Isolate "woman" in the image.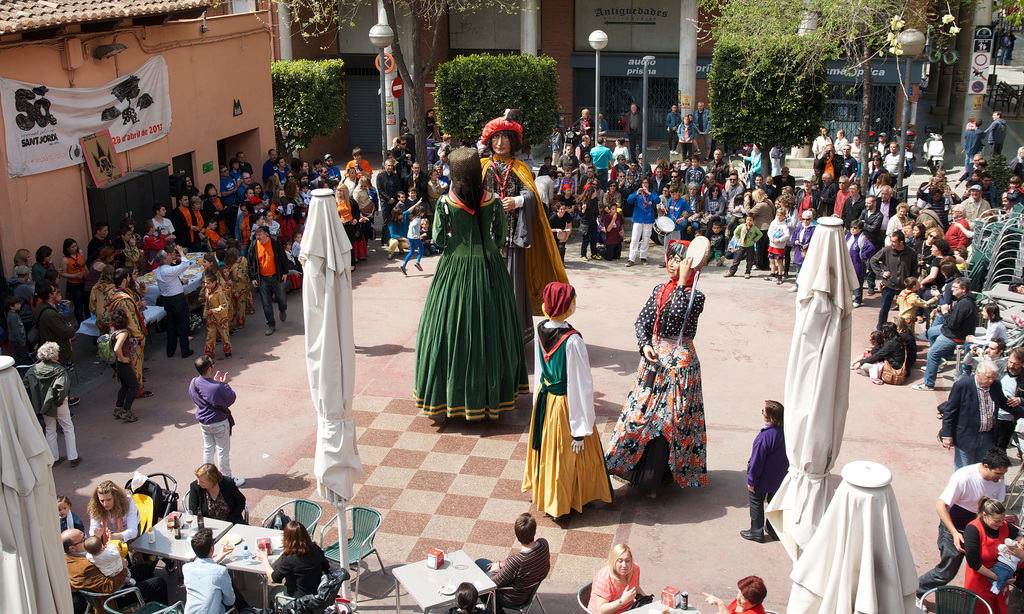
Isolated region: locate(740, 398, 792, 544).
